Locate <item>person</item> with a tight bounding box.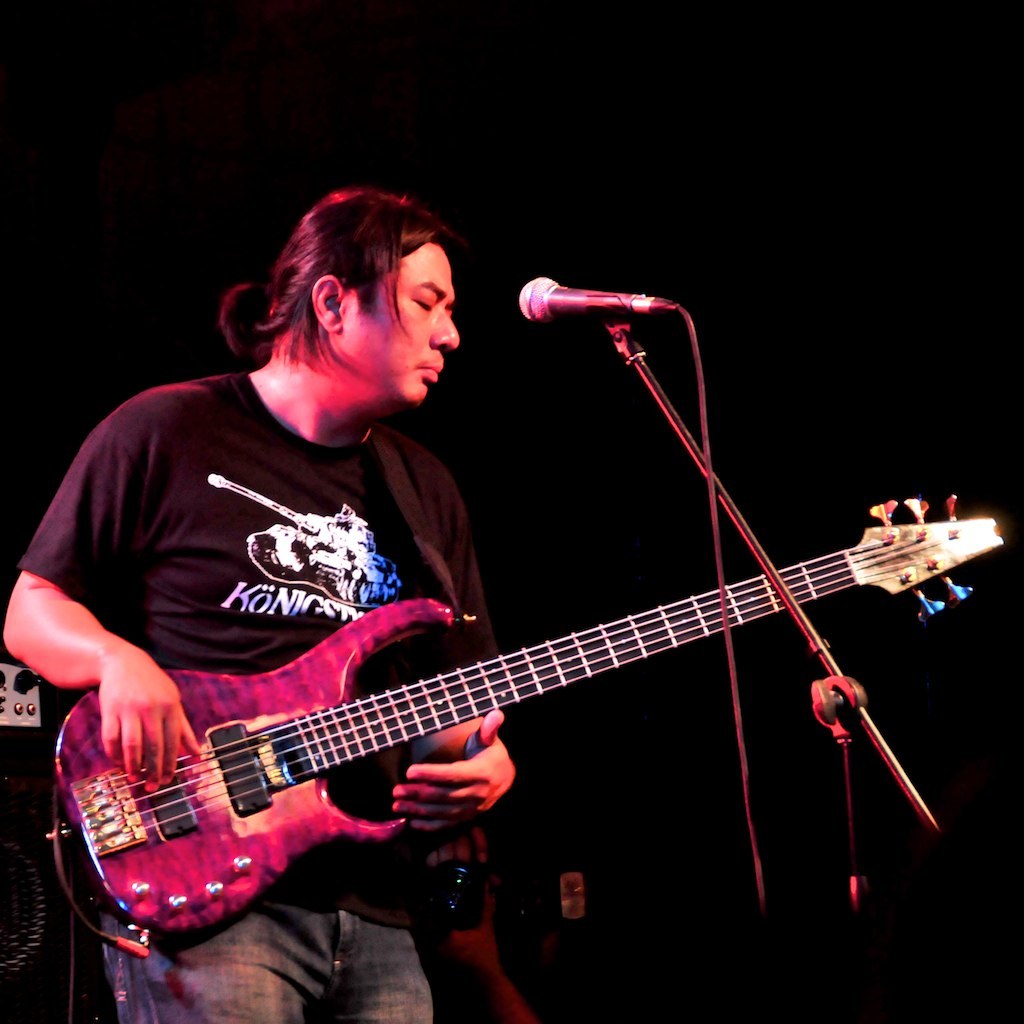
<bbox>1, 210, 653, 994</bbox>.
